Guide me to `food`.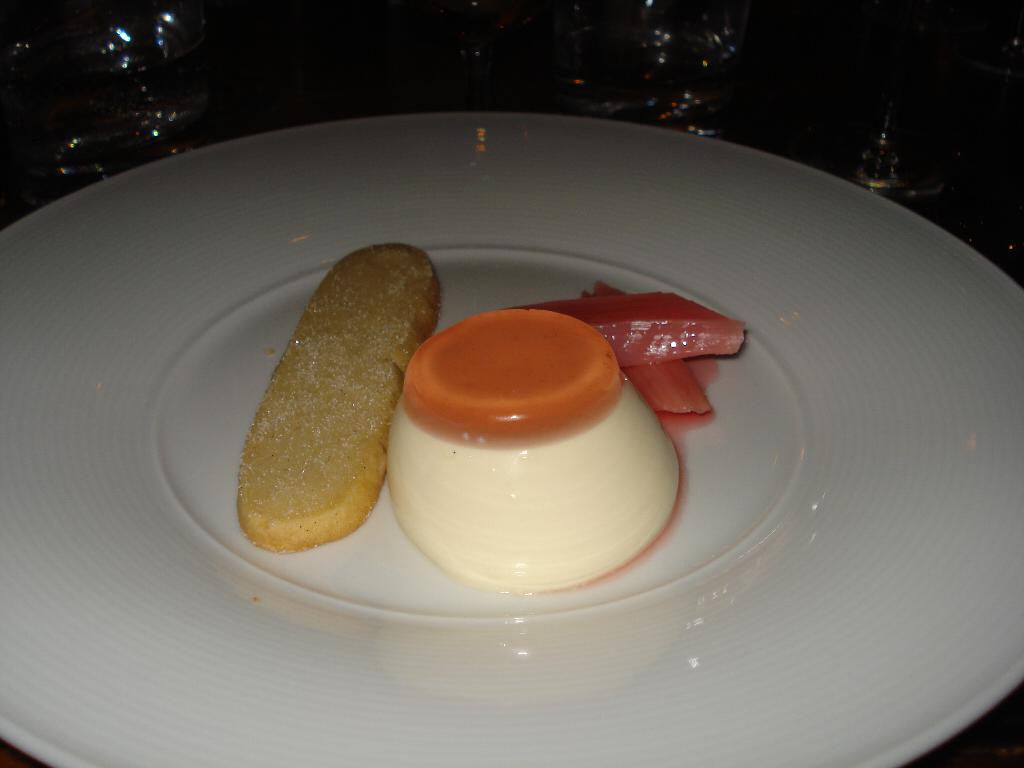
Guidance: bbox=[382, 275, 744, 595].
